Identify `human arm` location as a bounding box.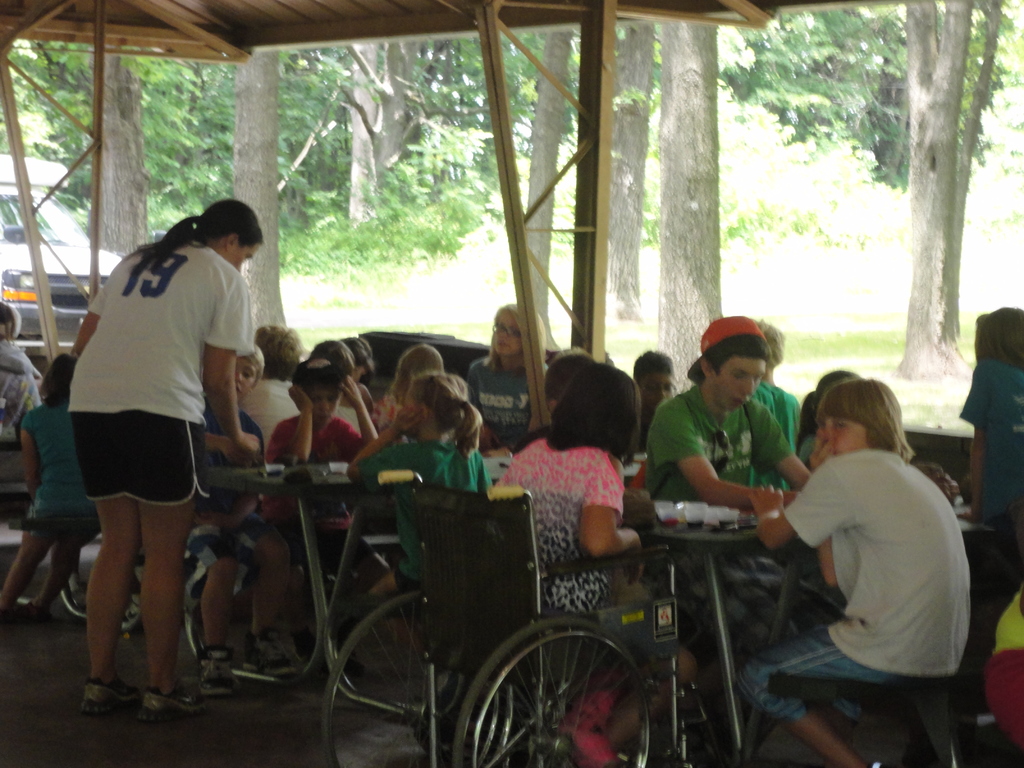
left=764, top=399, right=820, bottom=503.
